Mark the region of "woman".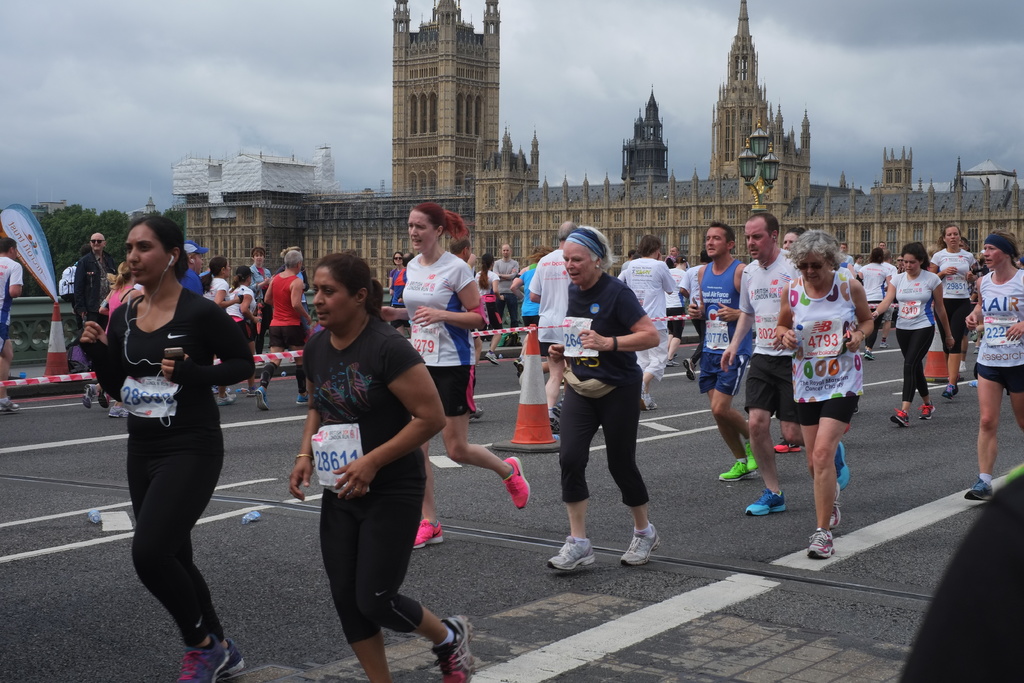
Region: l=927, t=224, r=981, b=402.
